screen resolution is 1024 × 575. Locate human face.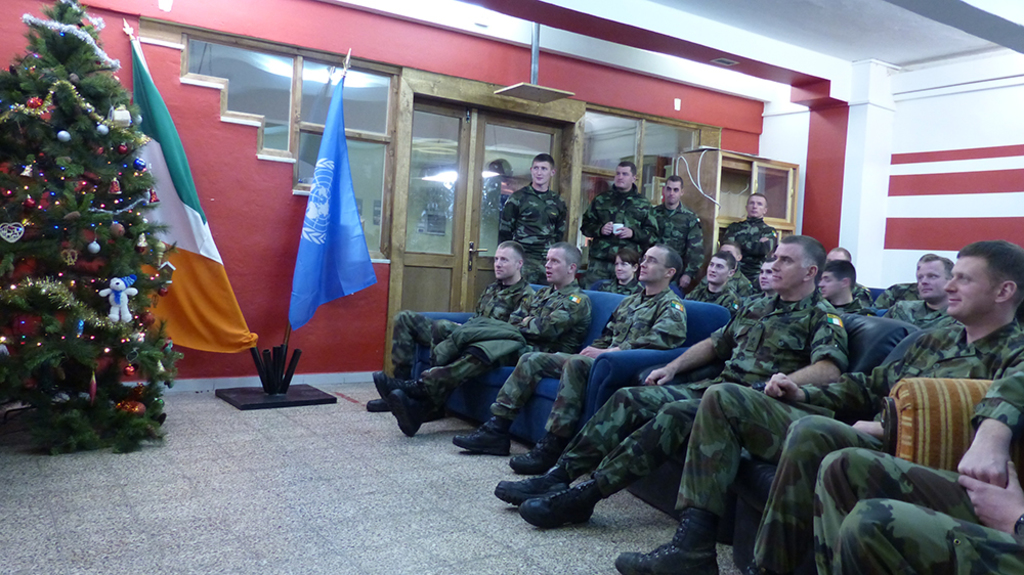
region(545, 249, 571, 286).
